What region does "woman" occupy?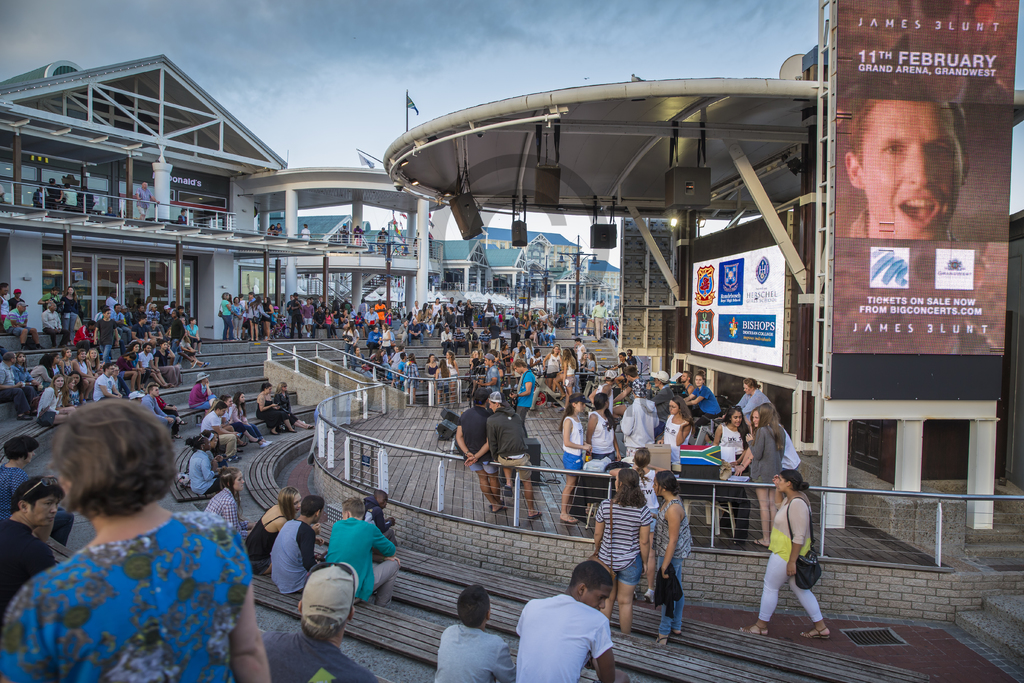
59, 284, 85, 340.
